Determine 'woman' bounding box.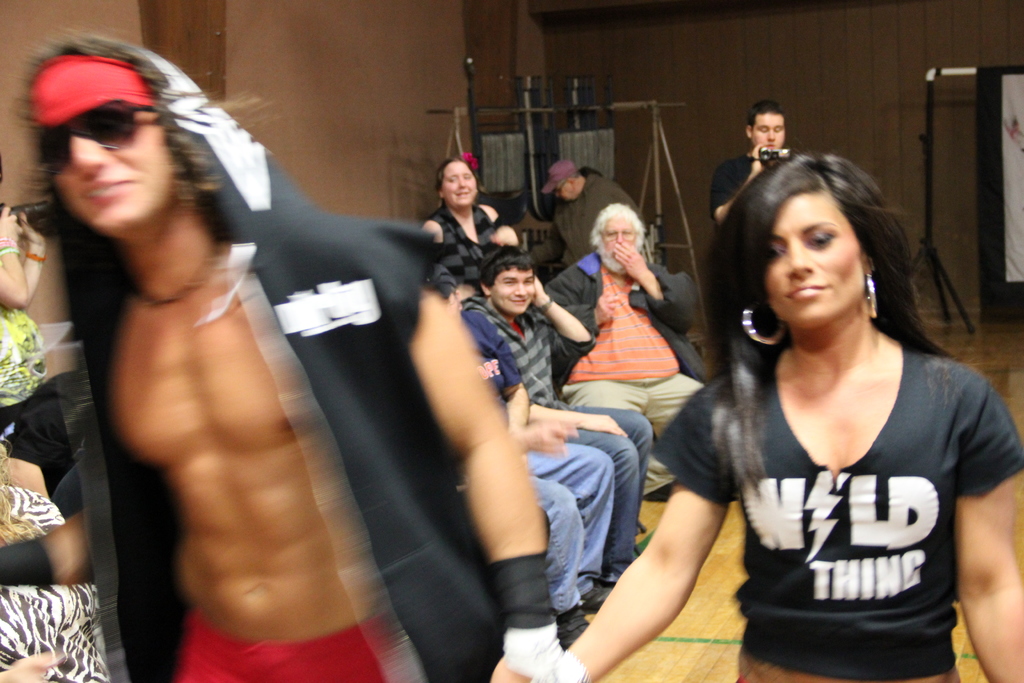
Determined: crop(566, 136, 1023, 682).
